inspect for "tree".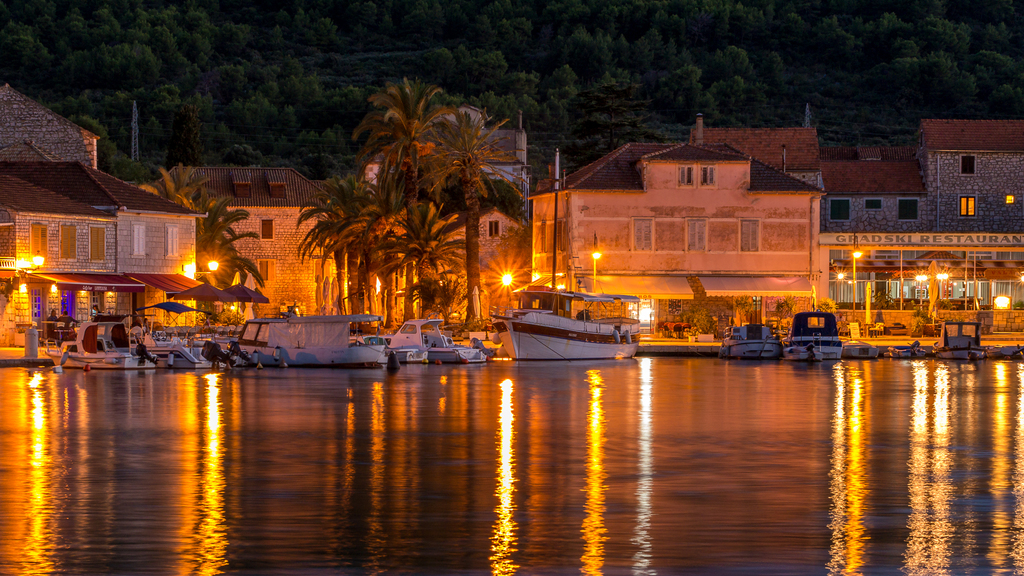
Inspection: select_region(351, 76, 466, 319).
